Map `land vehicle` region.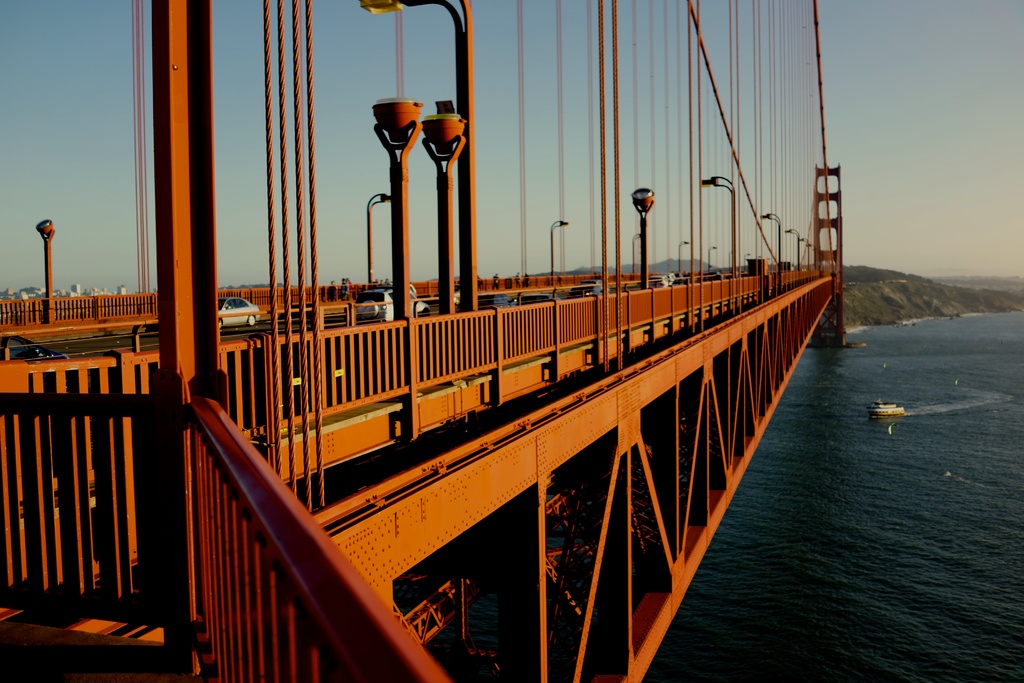
Mapped to box(479, 293, 513, 308).
